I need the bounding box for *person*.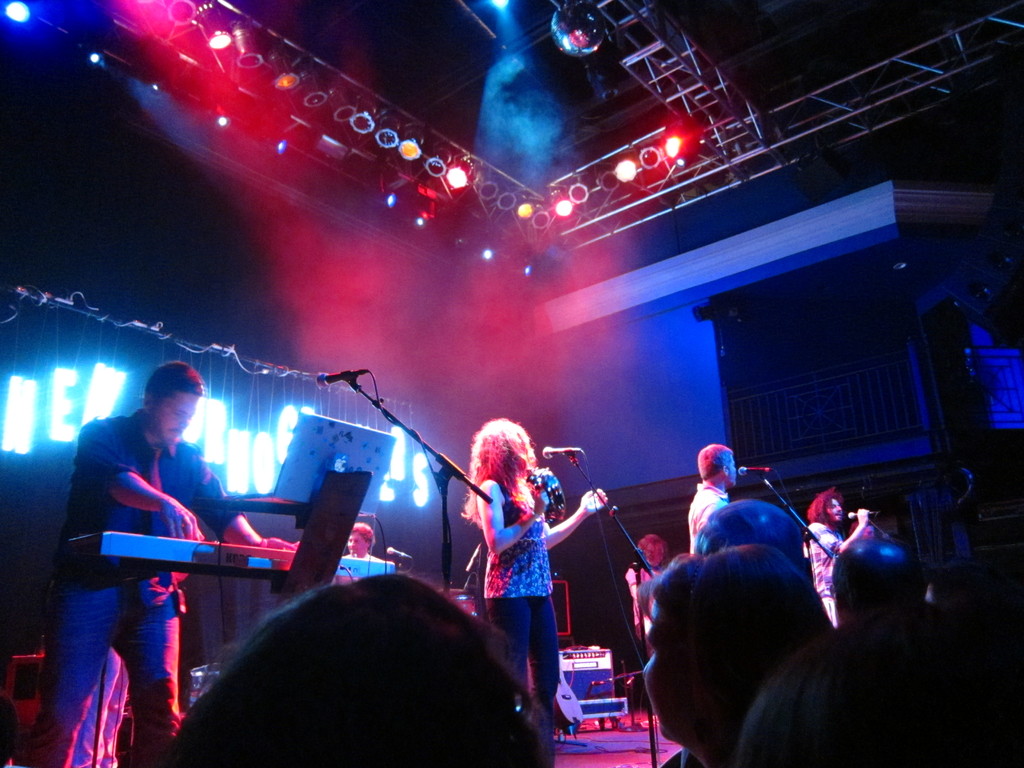
Here it is: BBox(803, 490, 869, 623).
